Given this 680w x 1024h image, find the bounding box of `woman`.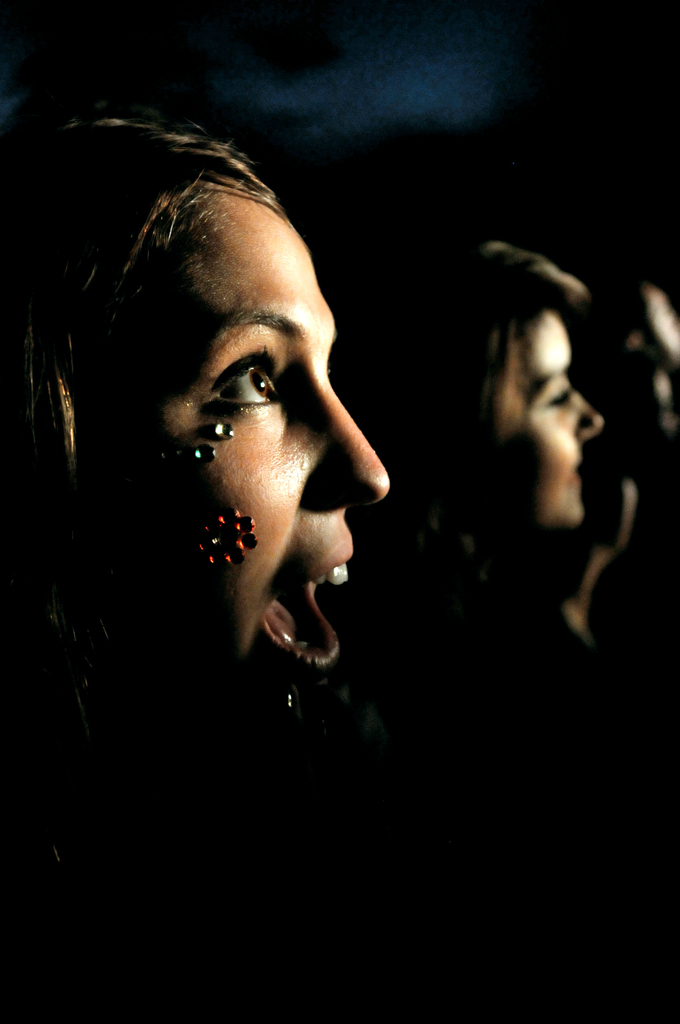
[399, 232, 612, 672].
